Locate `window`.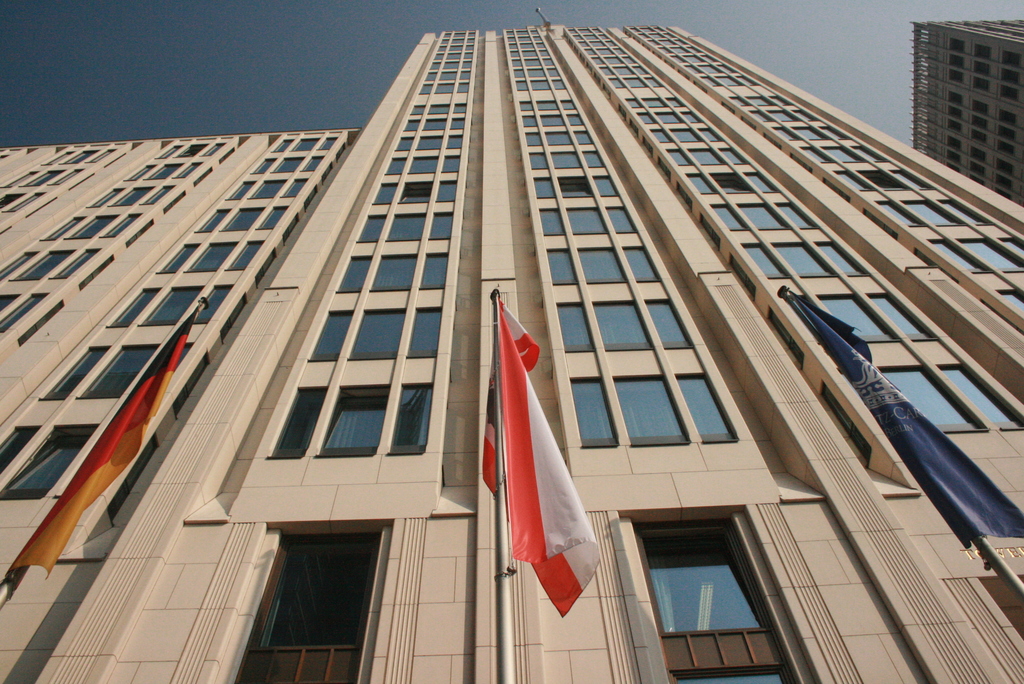
Bounding box: {"x1": 450, "y1": 118, "x2": 465, "y2": 132}.
